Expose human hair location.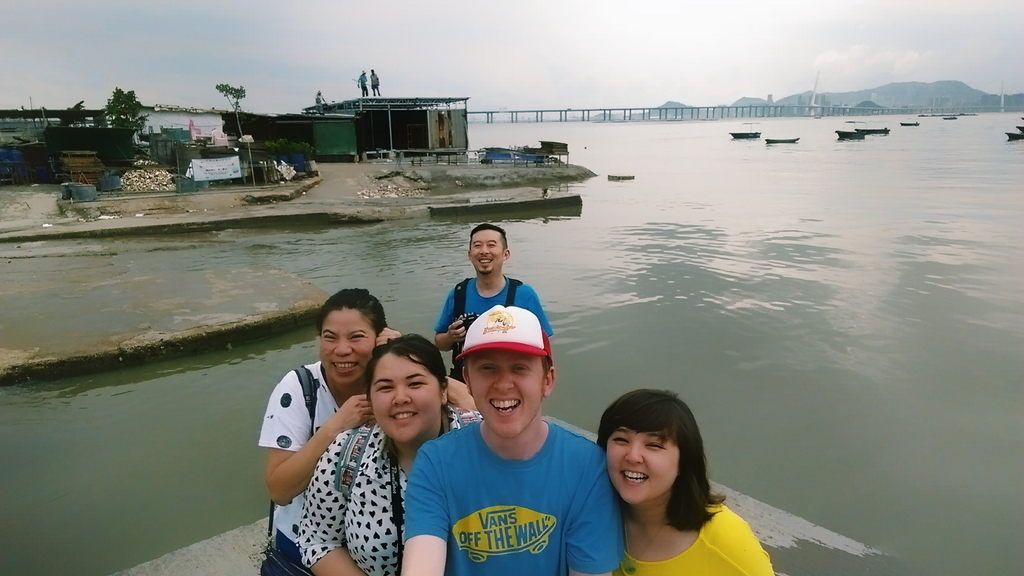
Exposed at locate(319, 289, 391, 340).
